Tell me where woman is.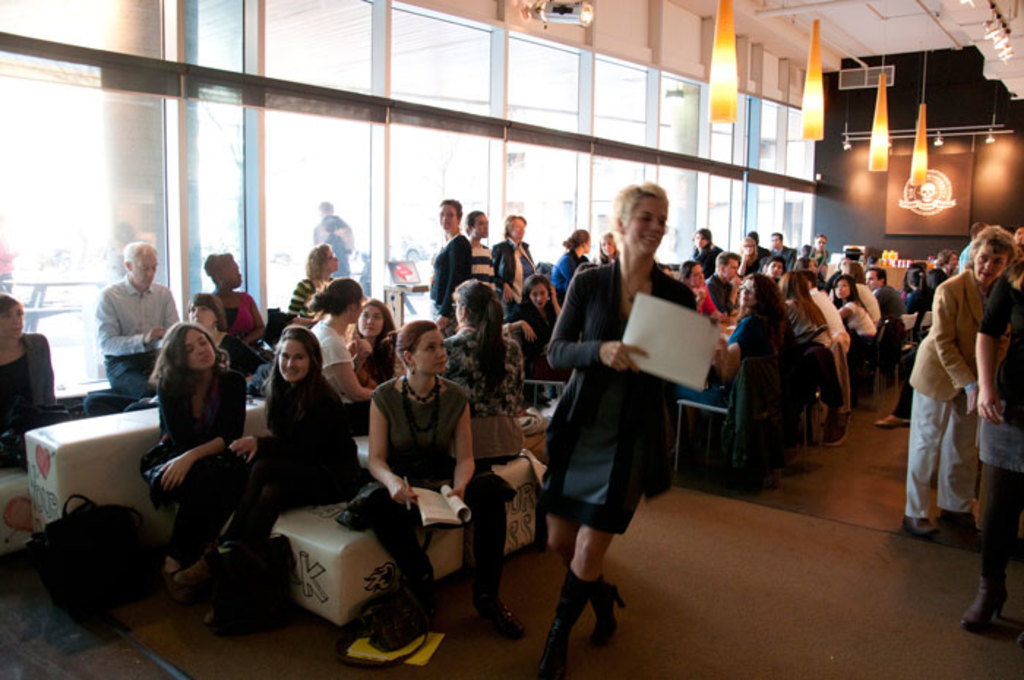
woman is at left=133, top=317, right=246, bottom=582.
